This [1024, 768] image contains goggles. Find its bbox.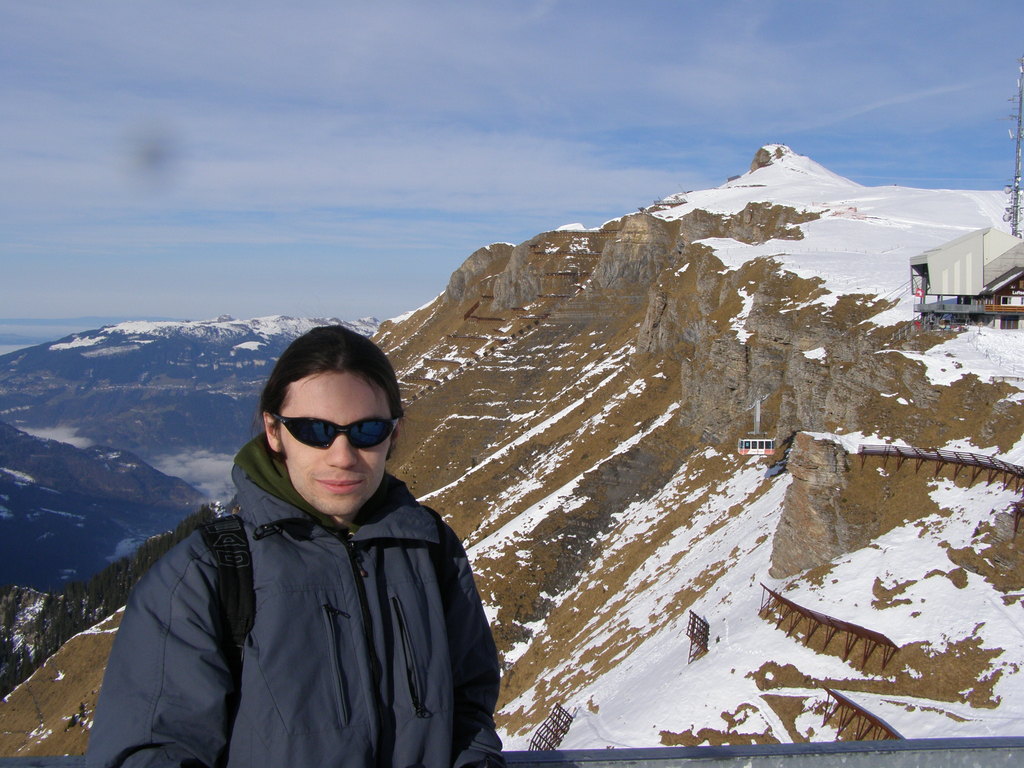
locate(269, 412, 400, 448).
